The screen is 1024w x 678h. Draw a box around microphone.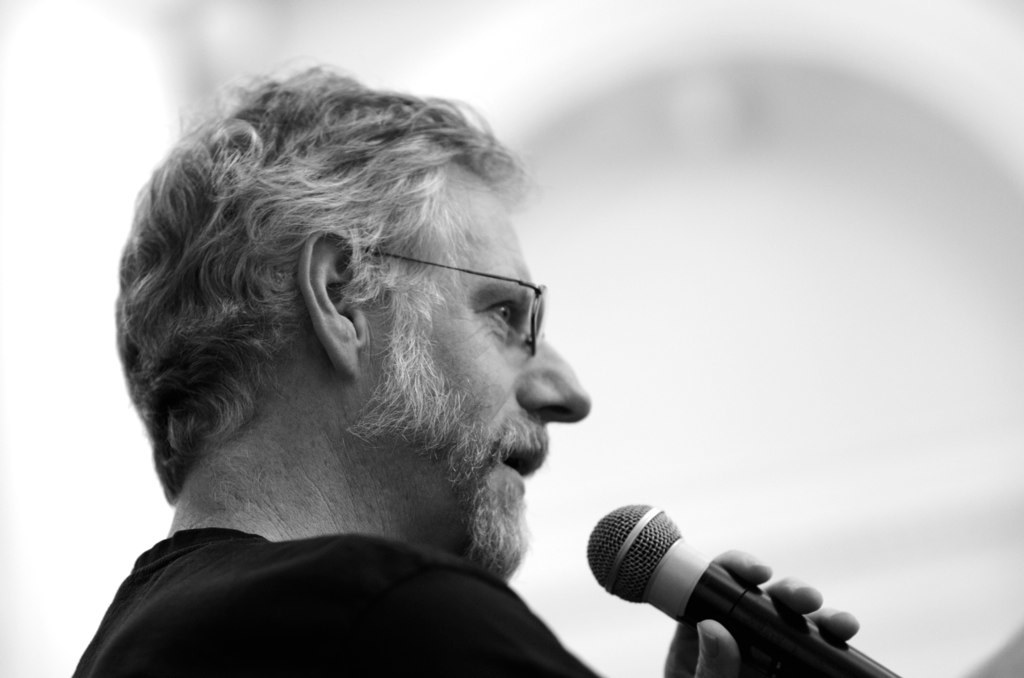
x1=581, y1=492, x2=870, y2=657.
